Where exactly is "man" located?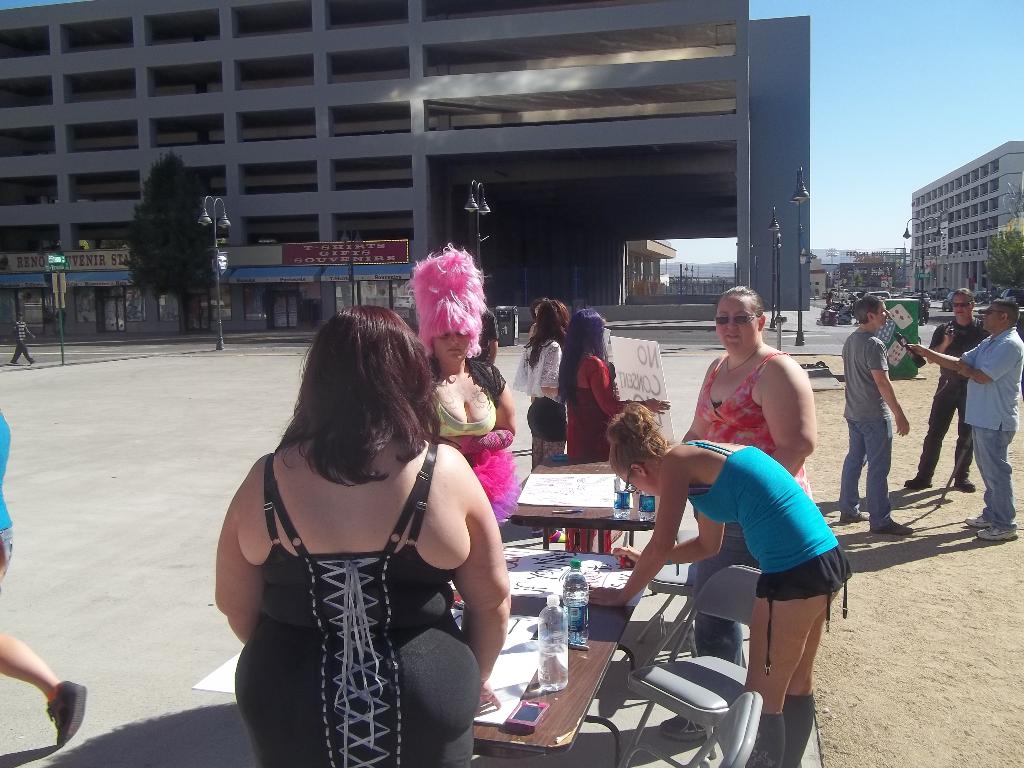
Its bounding box is pyautogui.locateOnScreen(847, 292, 927, 535).
